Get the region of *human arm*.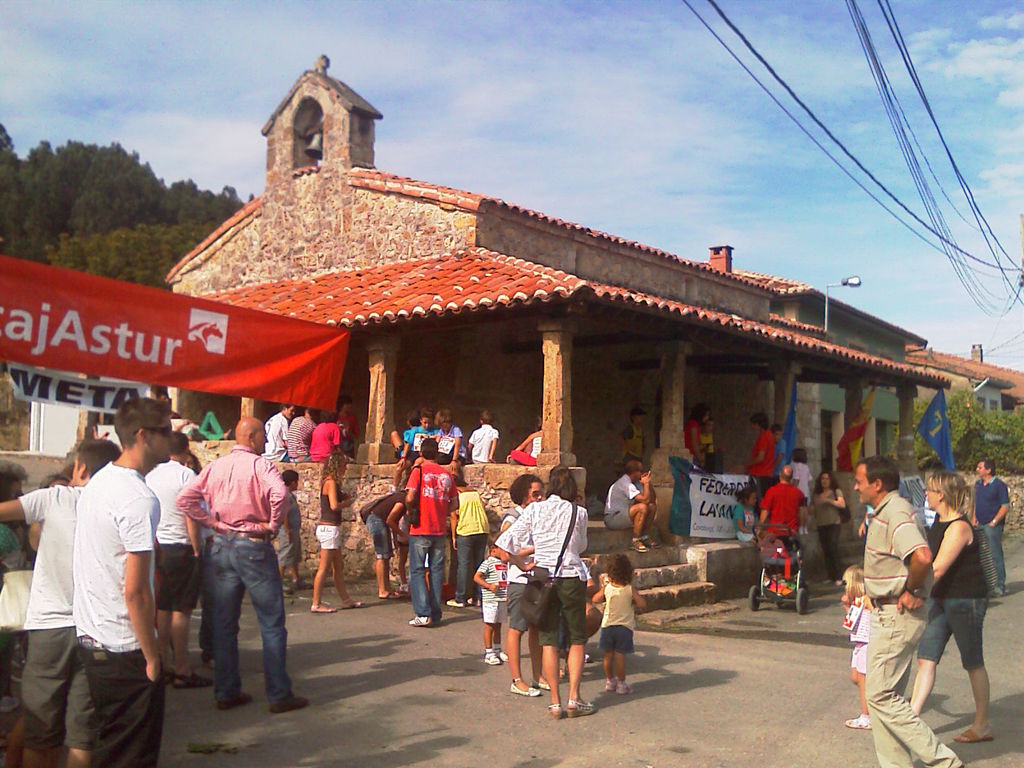
472 554 500 598.
